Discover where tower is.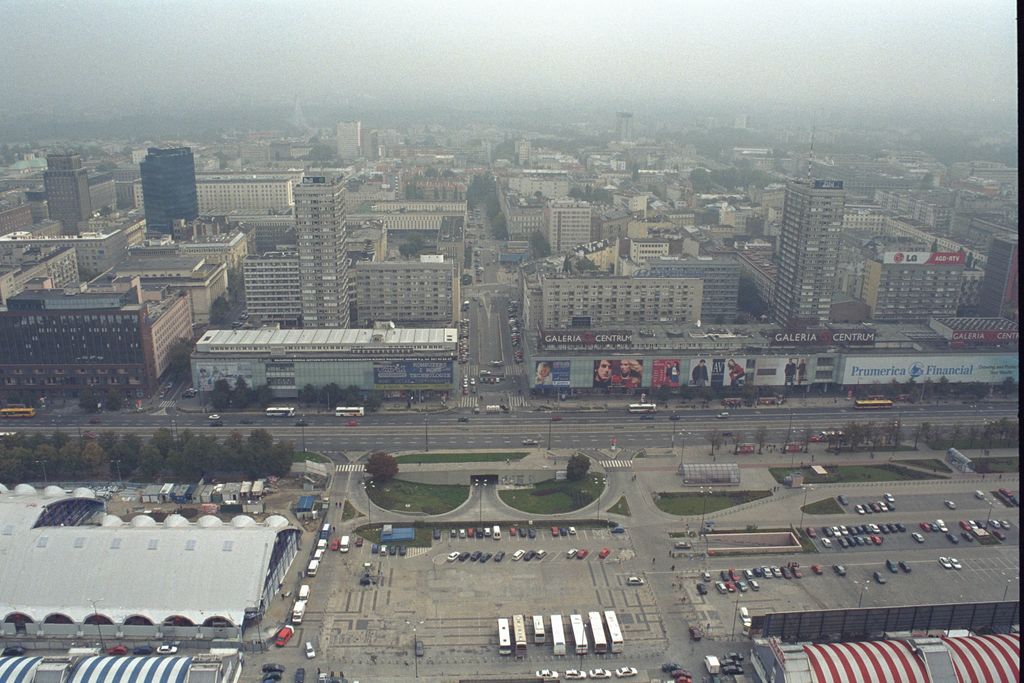
Discovered at [138, 147, 195, 239].
